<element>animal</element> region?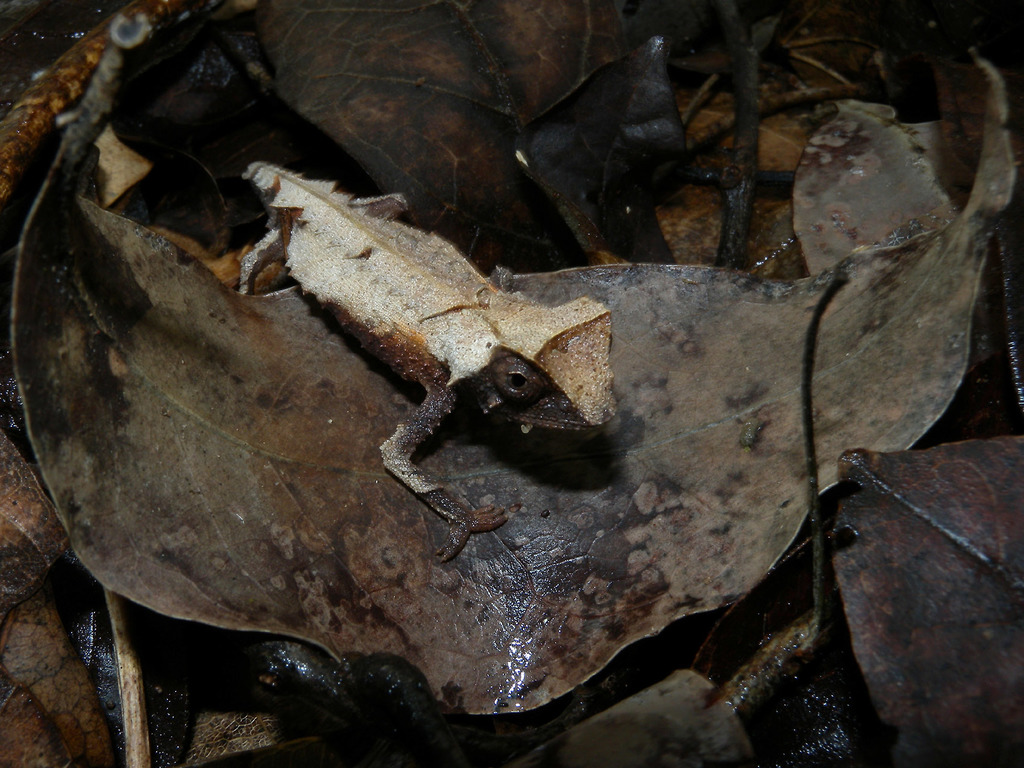
<bbox>239, 155, 614, 565</bbox>
